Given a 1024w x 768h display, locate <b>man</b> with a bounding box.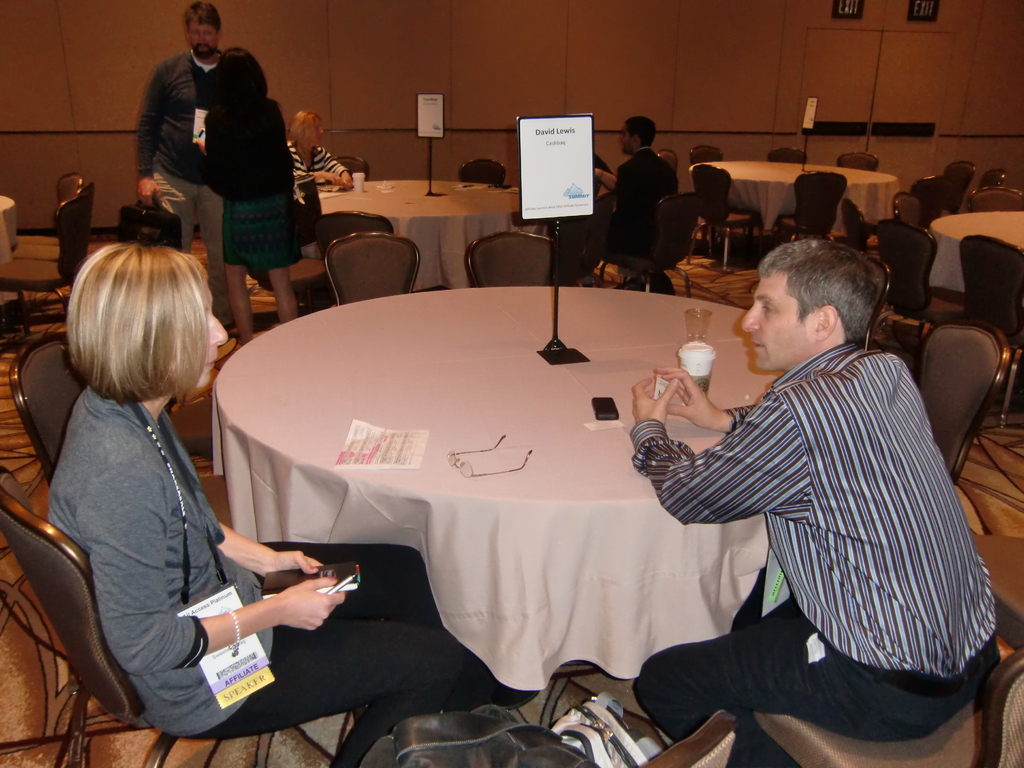
Located: locate(134, 1, 230, 327).
